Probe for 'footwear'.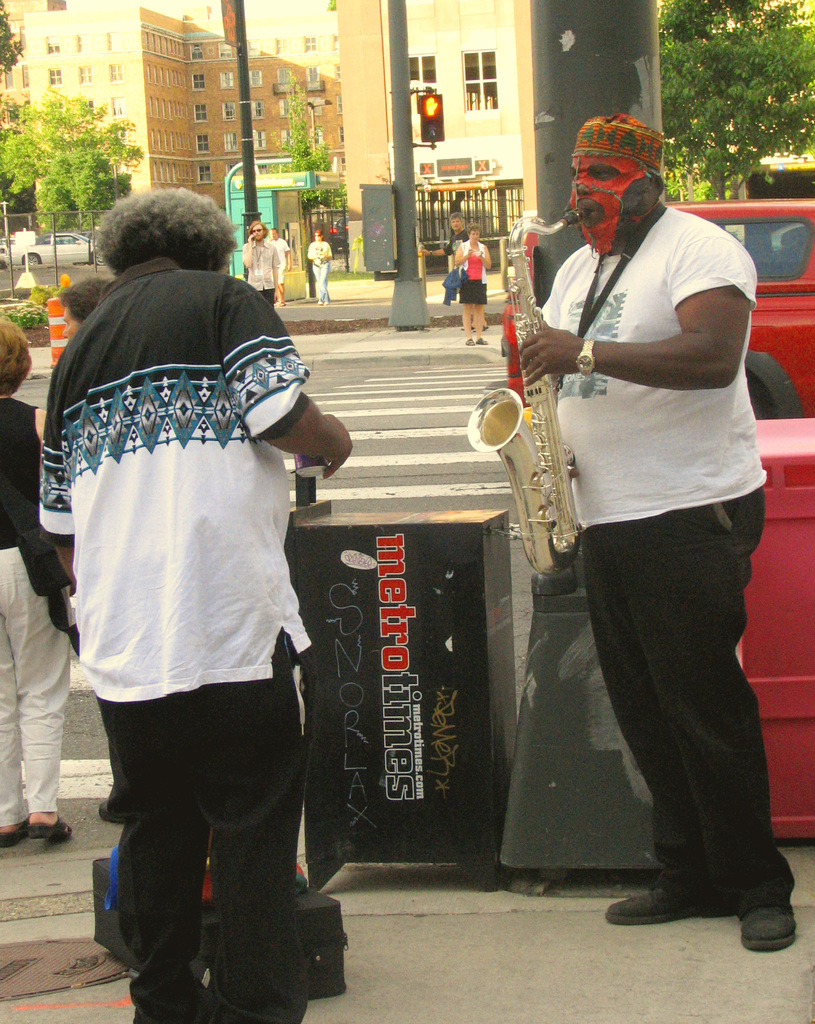
Probe result: [x1=0, y1=824, x2=25, y2=852].
